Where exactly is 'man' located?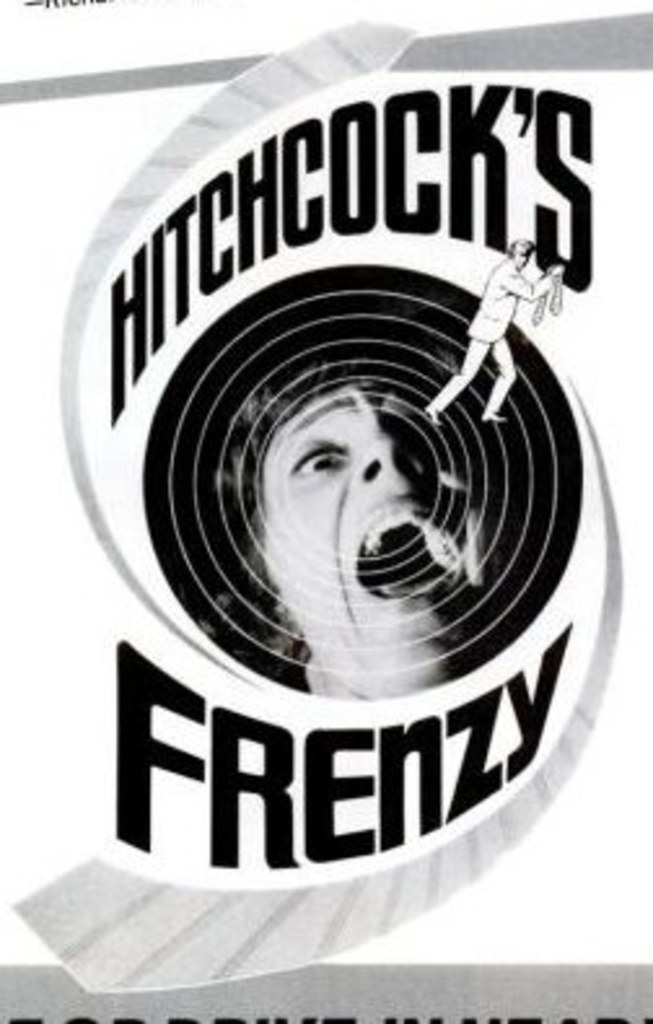
Its bounding box is l=417, t=231, r=567, b=428.
